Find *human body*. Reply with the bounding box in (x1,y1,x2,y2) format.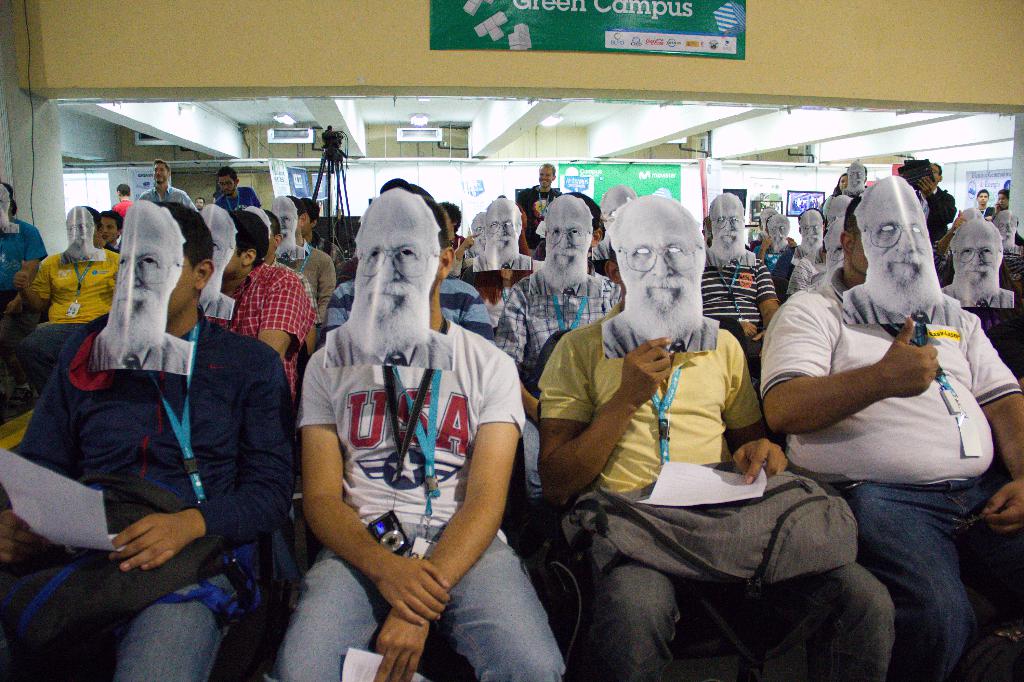
(284,186,543,647).
